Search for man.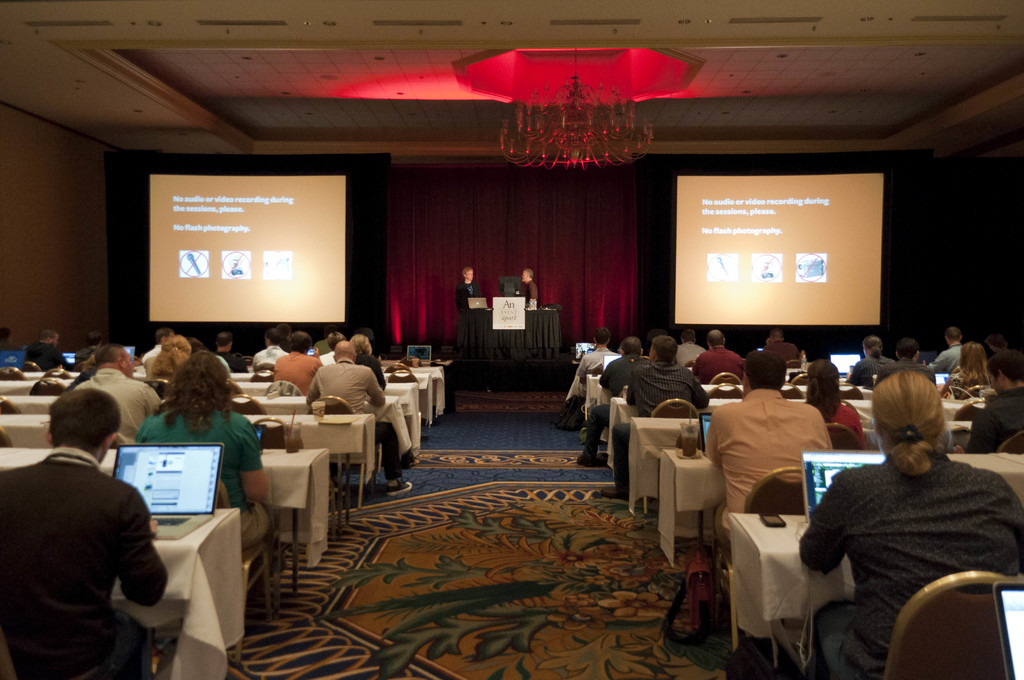
Found at box(851, 326, 898, 388).
